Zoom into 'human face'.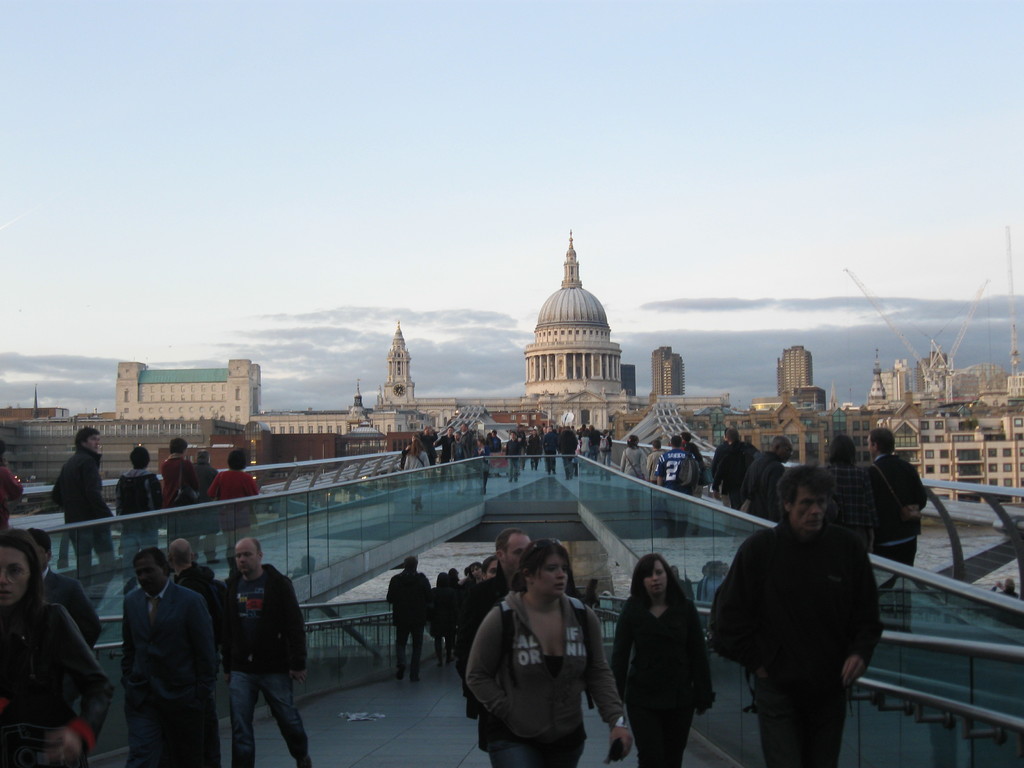
Zoom target: (509,532,529,570).
